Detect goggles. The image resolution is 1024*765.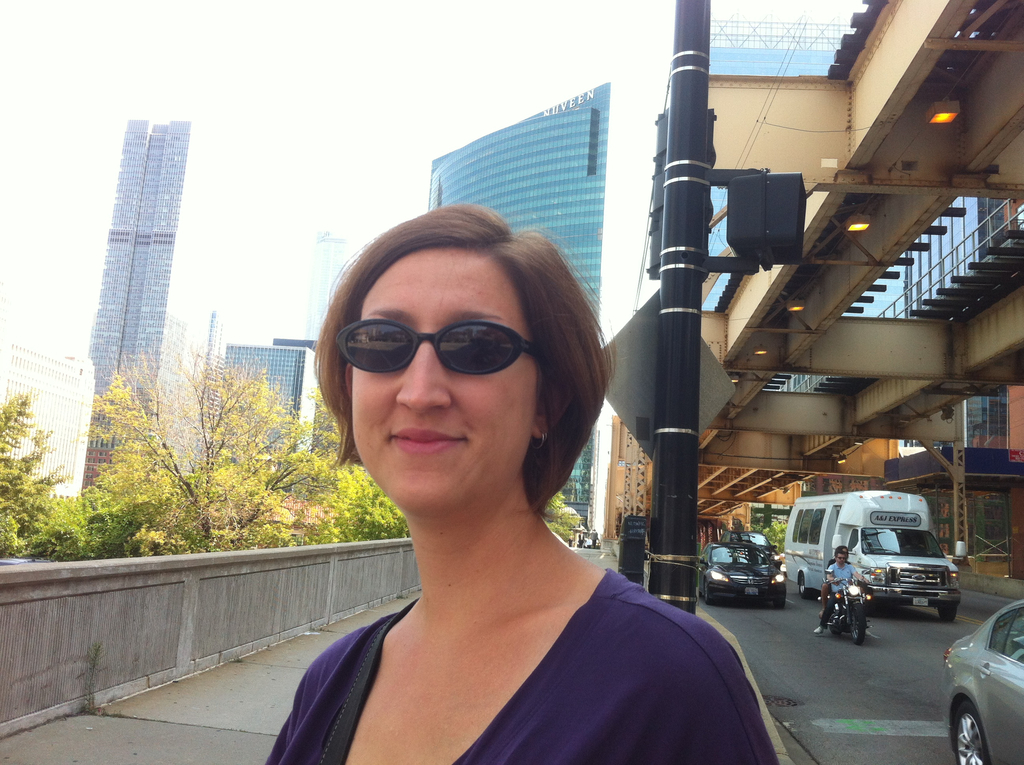
323,309,561,393.
